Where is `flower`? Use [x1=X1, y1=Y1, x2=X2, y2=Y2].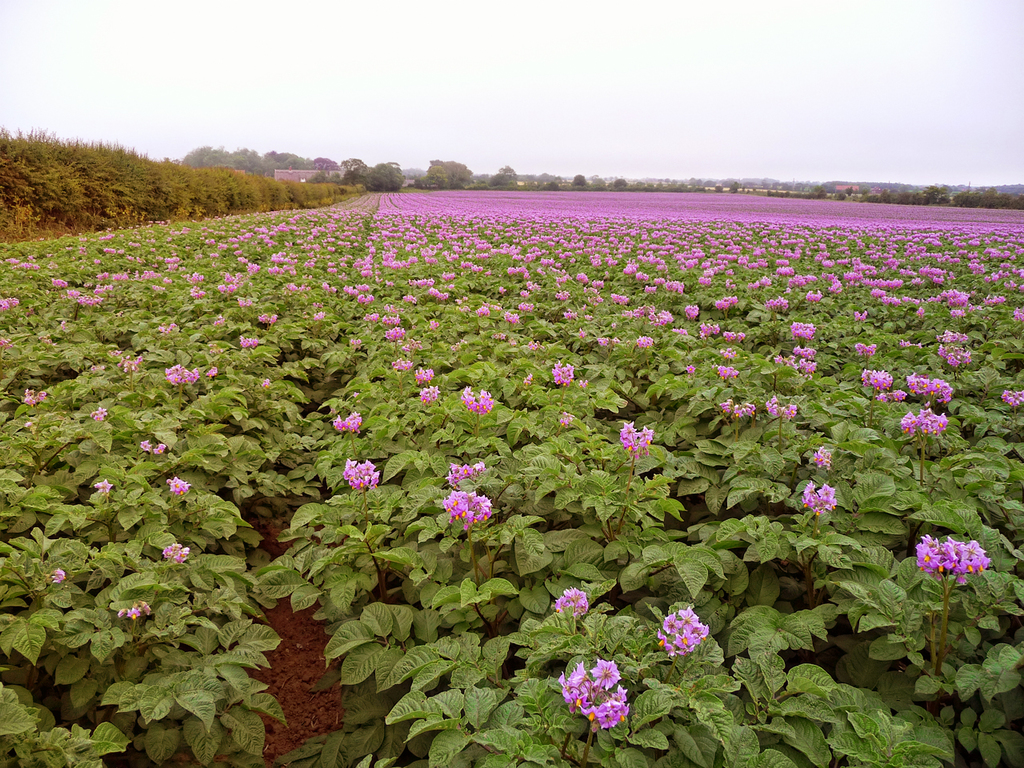
[x1=454, y1=388, x2=494, y2=416].
